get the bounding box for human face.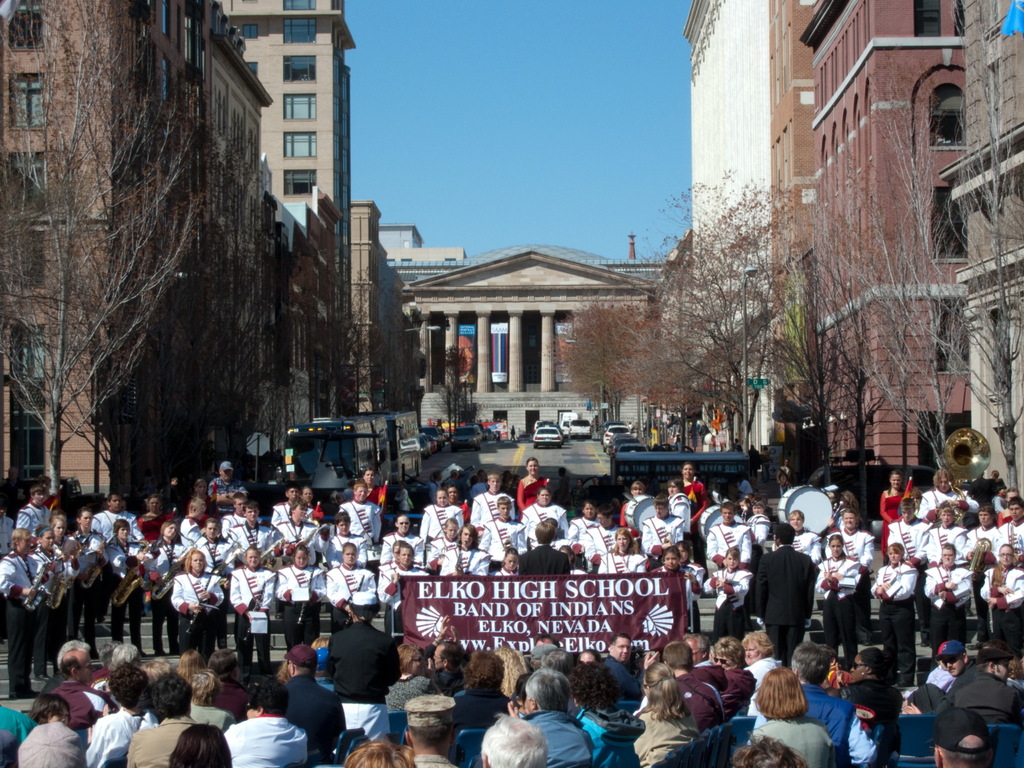
x1=360, y1=469, x2=375, y2=479.
